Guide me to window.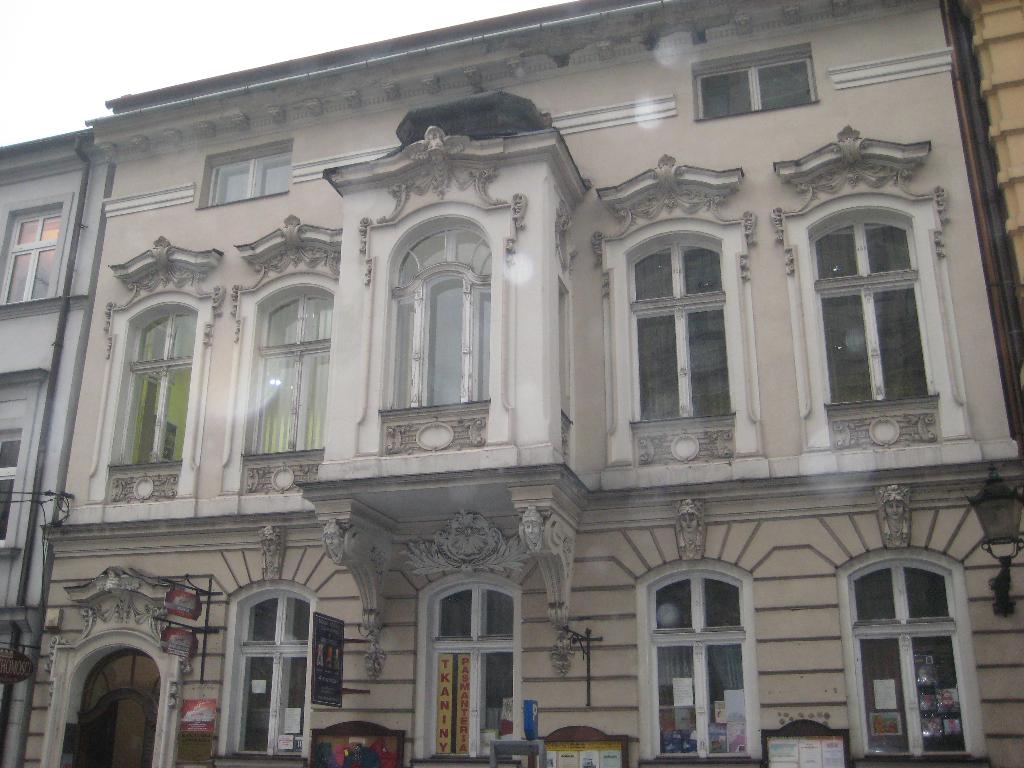
Guidance: (x1=88, y1=235, x2=221, y2=499).
